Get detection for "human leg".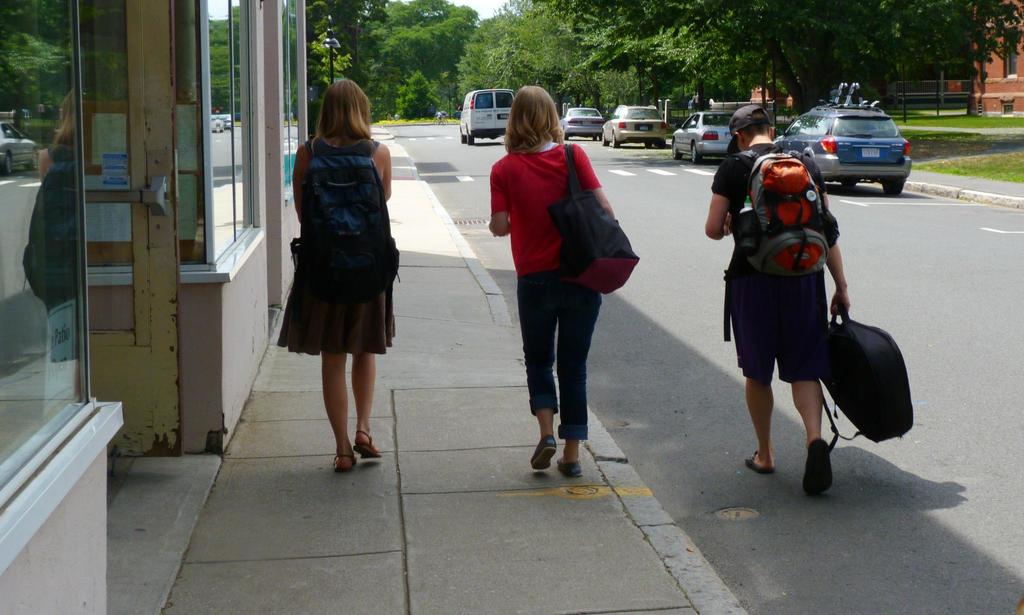
Detection: 557, 277, 604, 477.
